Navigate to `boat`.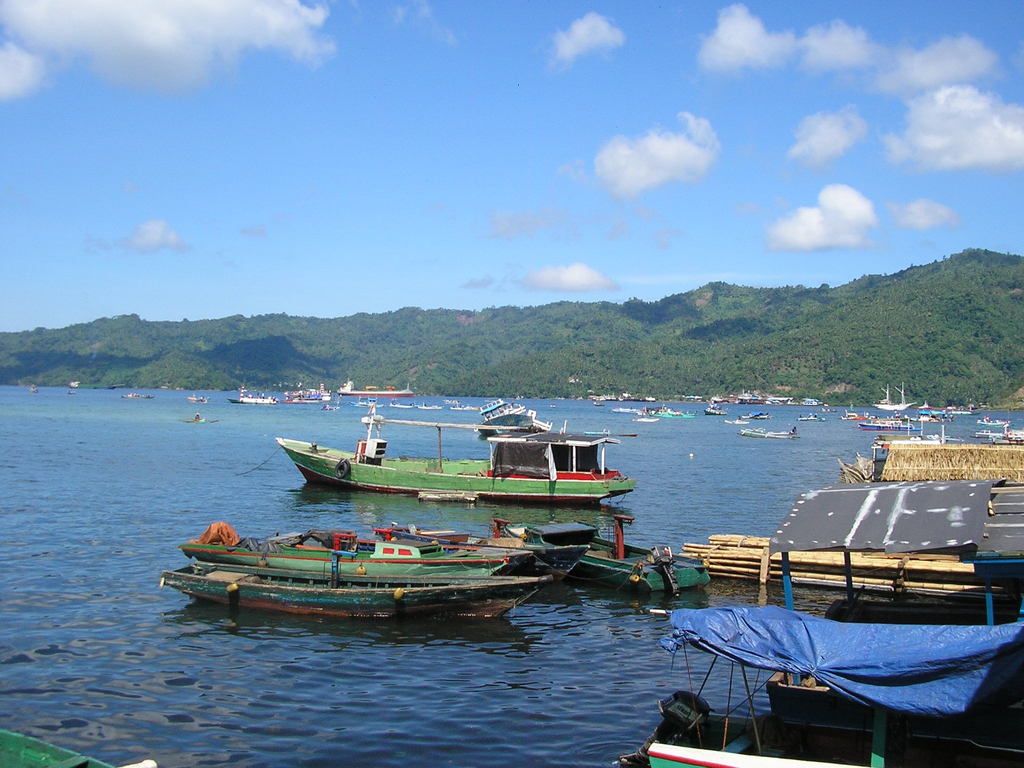
Navigation target: (593,401,604,406).
